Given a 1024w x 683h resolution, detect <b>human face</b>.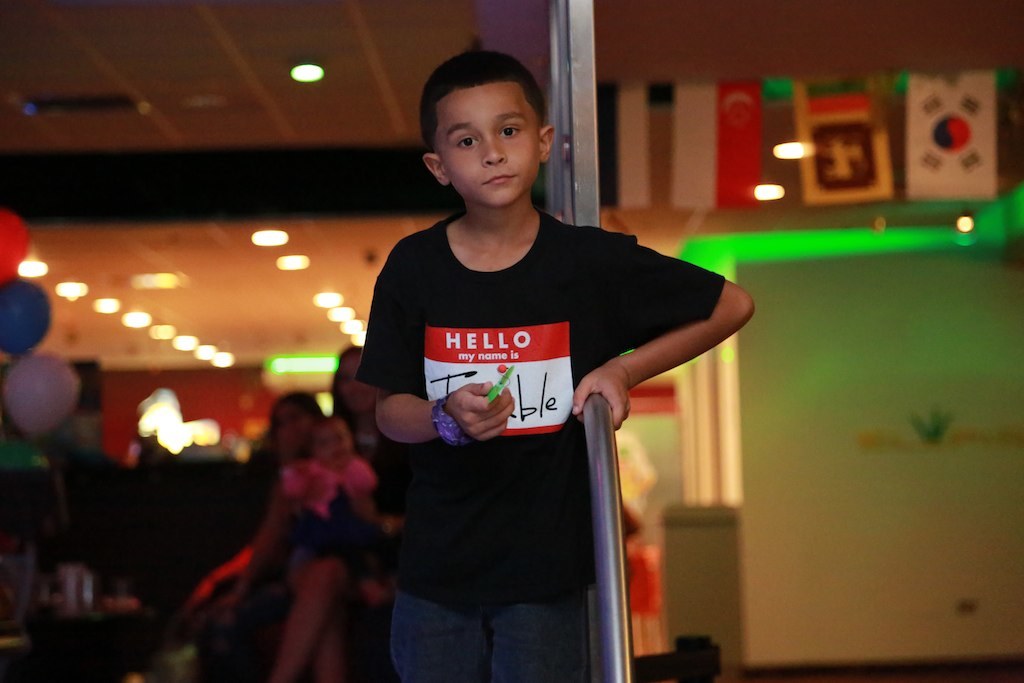
[left=435, top=87, right=550, bottom=211].
